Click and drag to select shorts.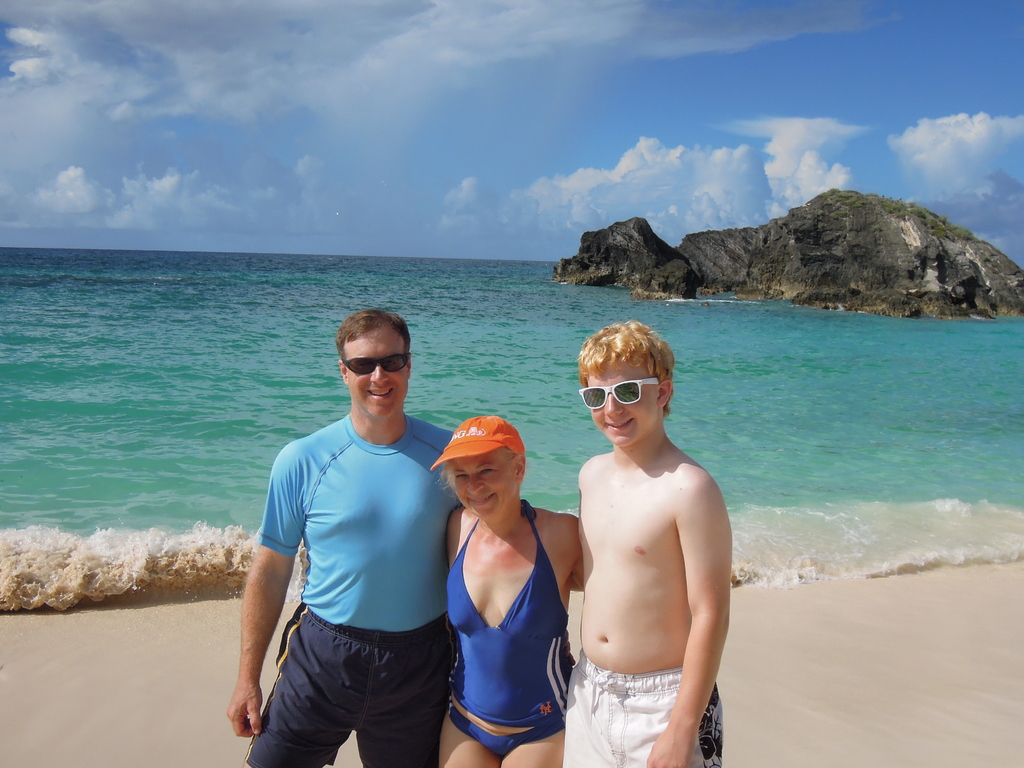
Selection: <bbox>558, 664, 726, 767</bbox>.
